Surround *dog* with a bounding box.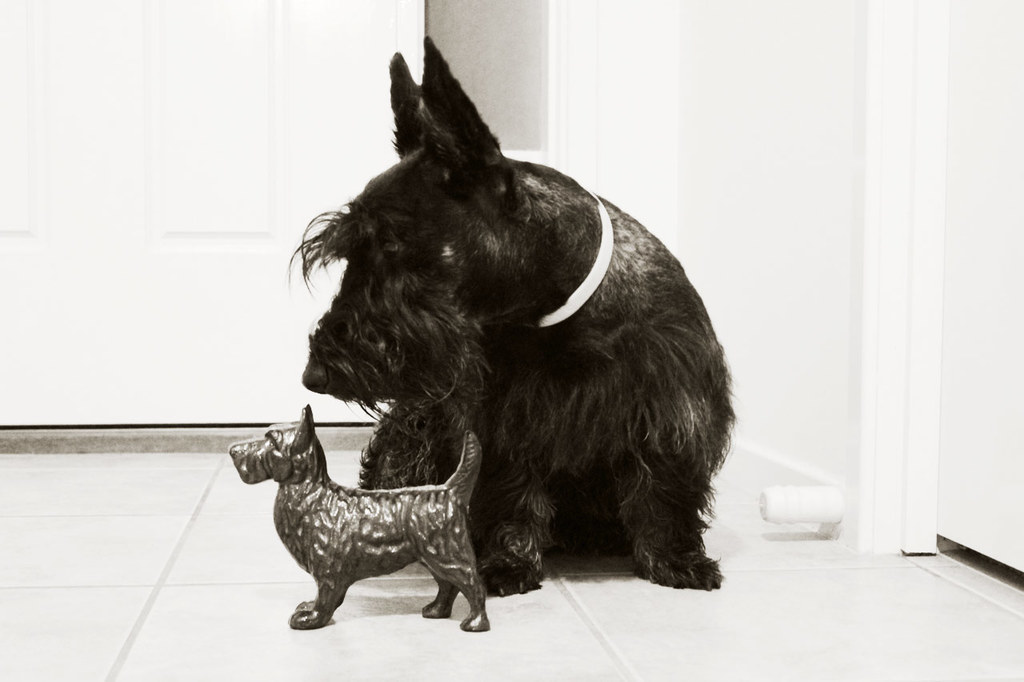
locate(229, 402, 489, 632).
